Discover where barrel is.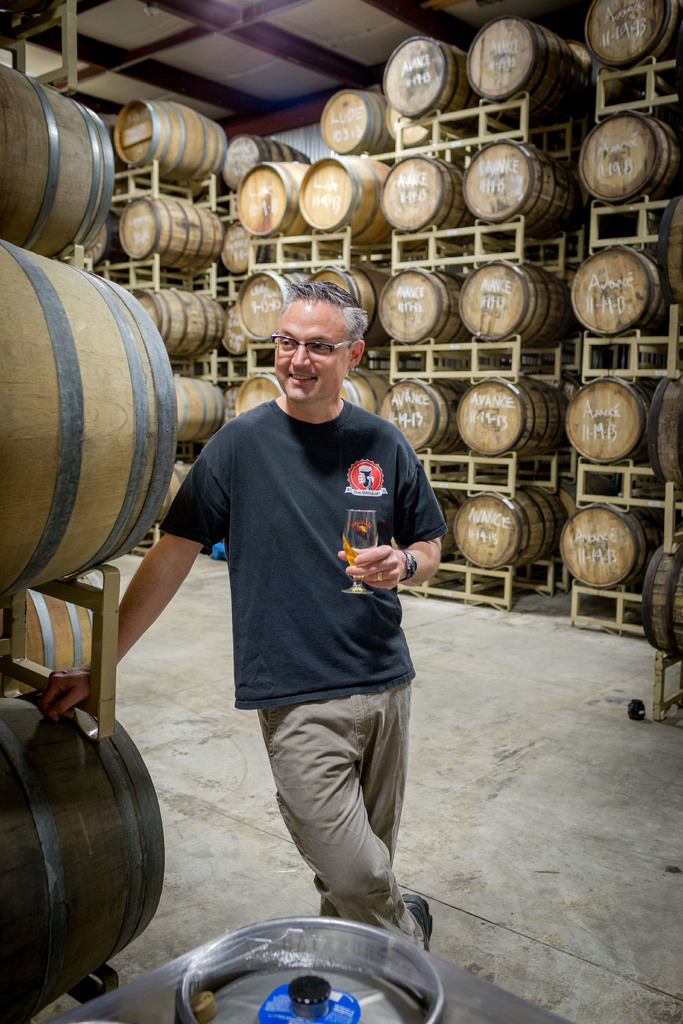
Discovered at box(231, 372, 296, 419).
